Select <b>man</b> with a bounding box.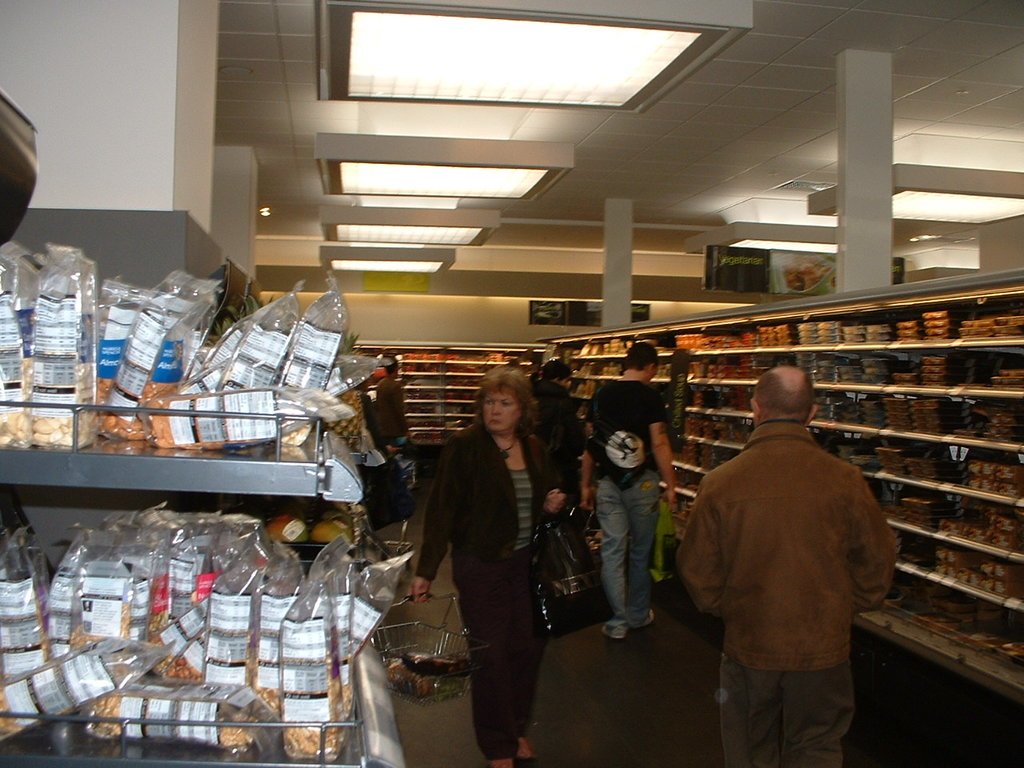
BBox(586, 342, 681, 642).
